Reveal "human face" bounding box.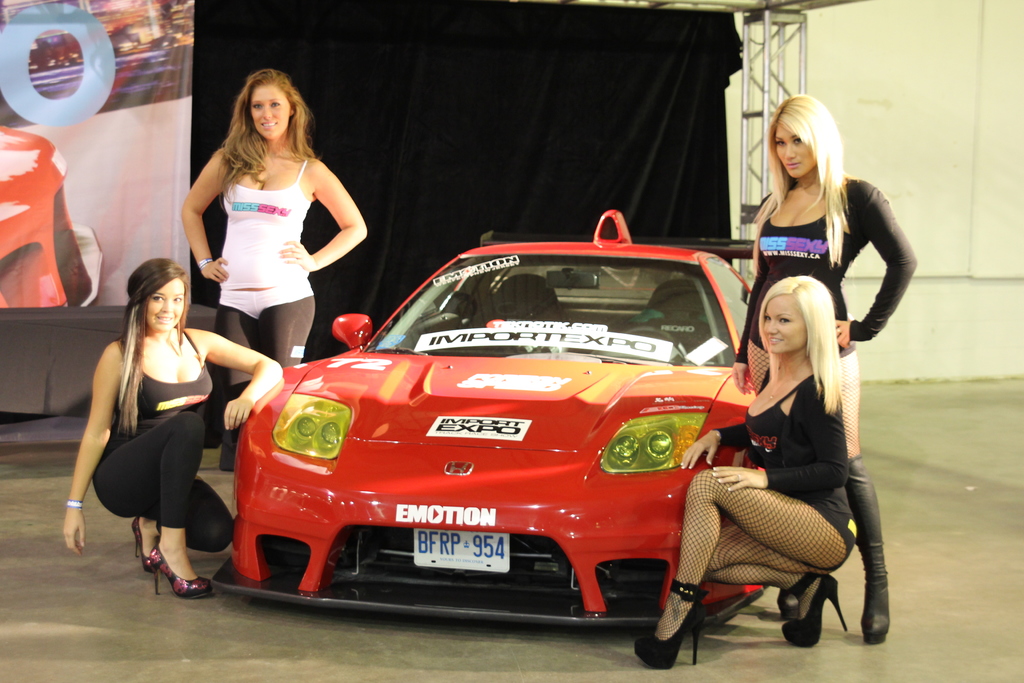
Revealed: 147,269,181,327.
